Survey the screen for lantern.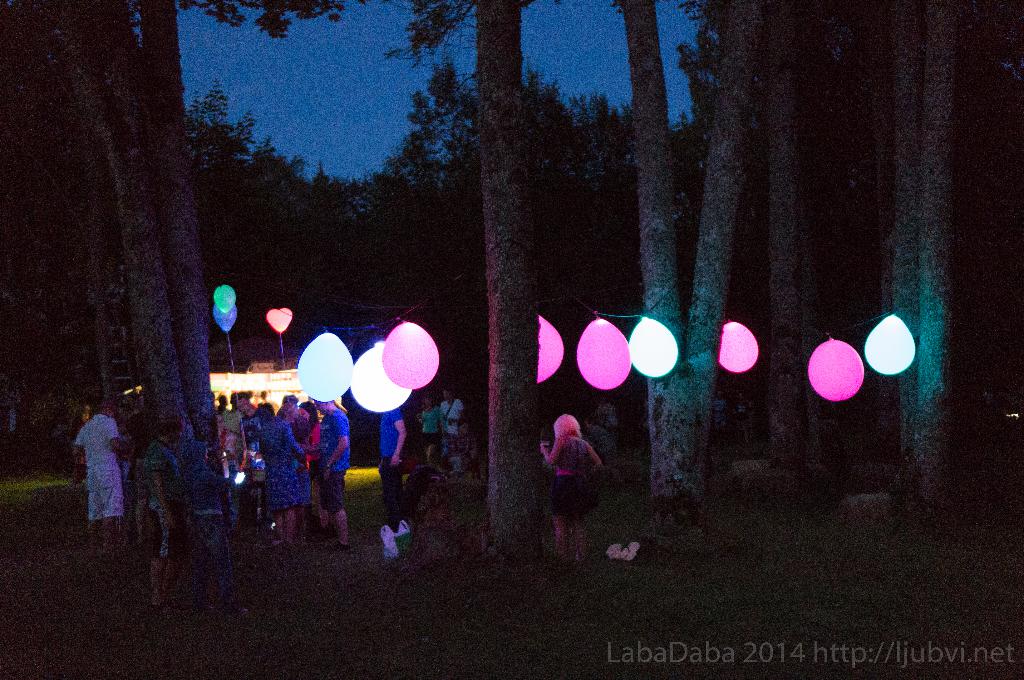
Survey found: 628,317,676,380.
